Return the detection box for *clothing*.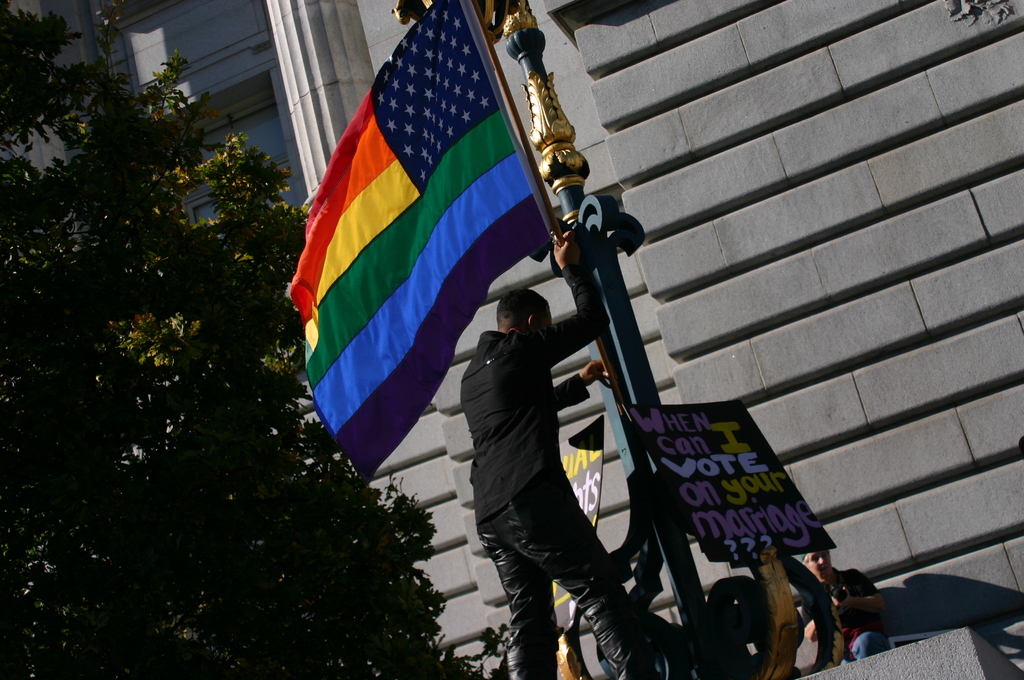
box=[438, 242, 645, 654].
